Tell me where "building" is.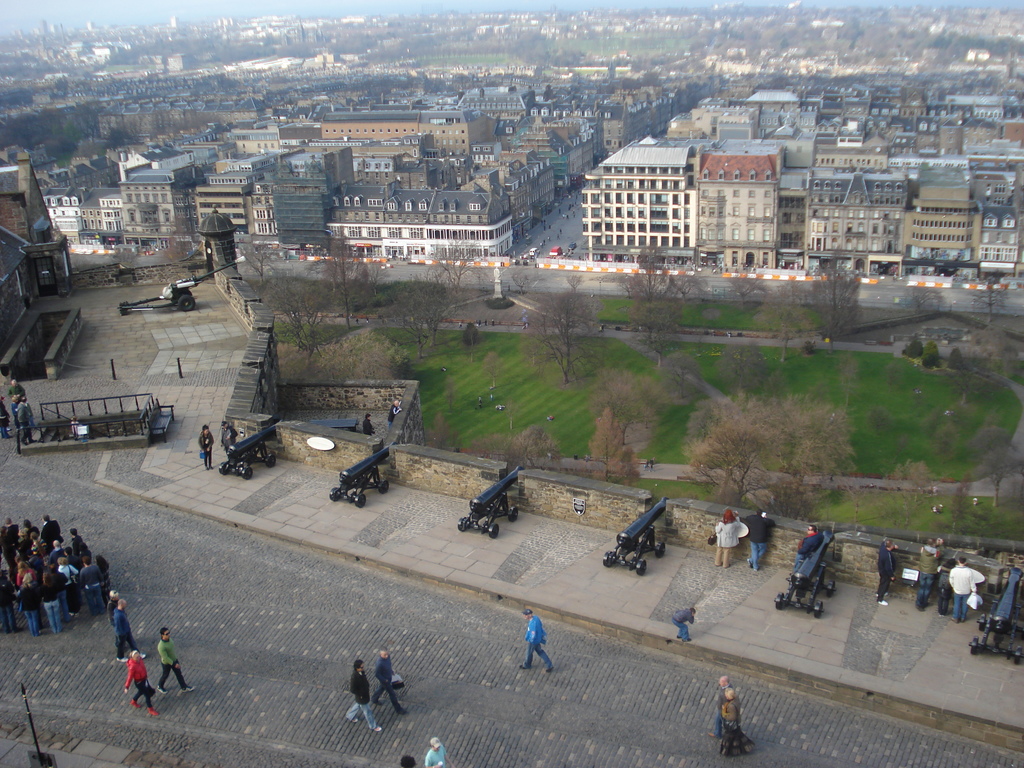
"building" is at 901, 172, 988, 287.
